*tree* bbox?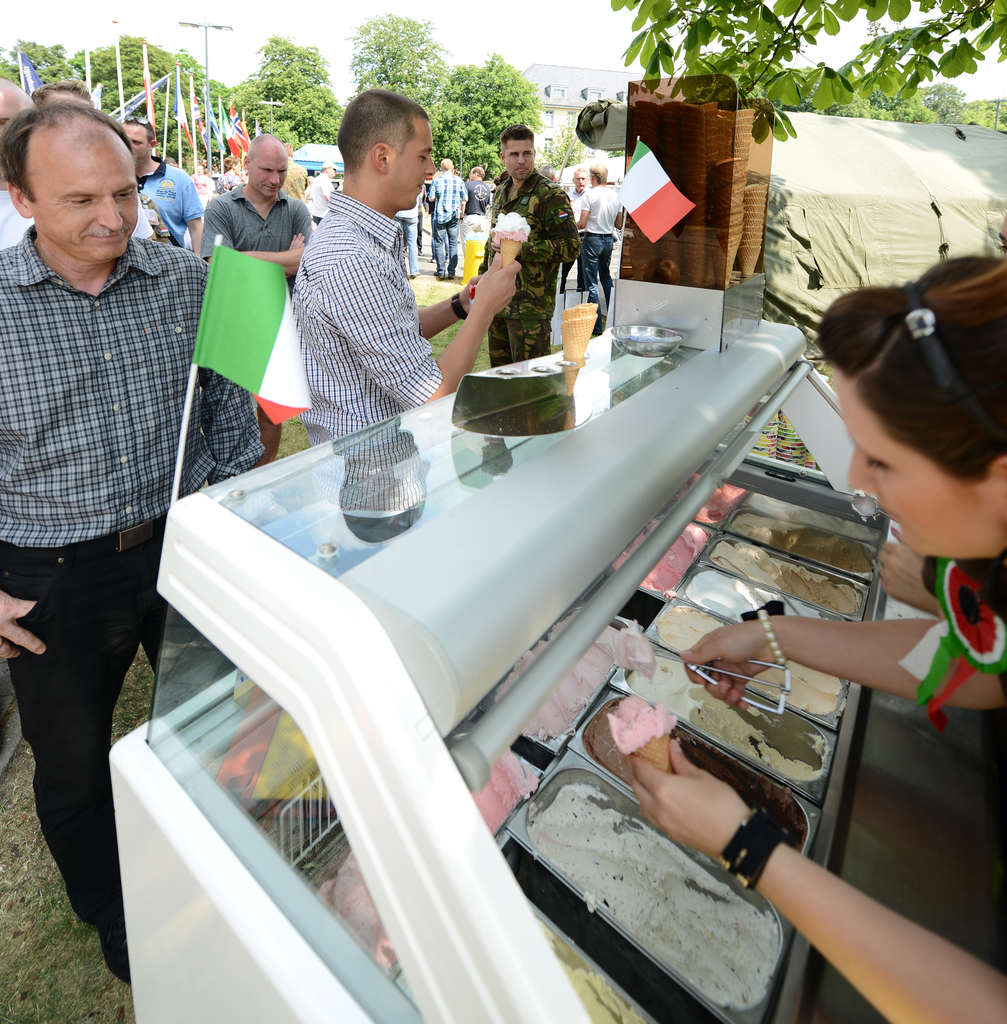
detection(418, 52, 543, 194)
